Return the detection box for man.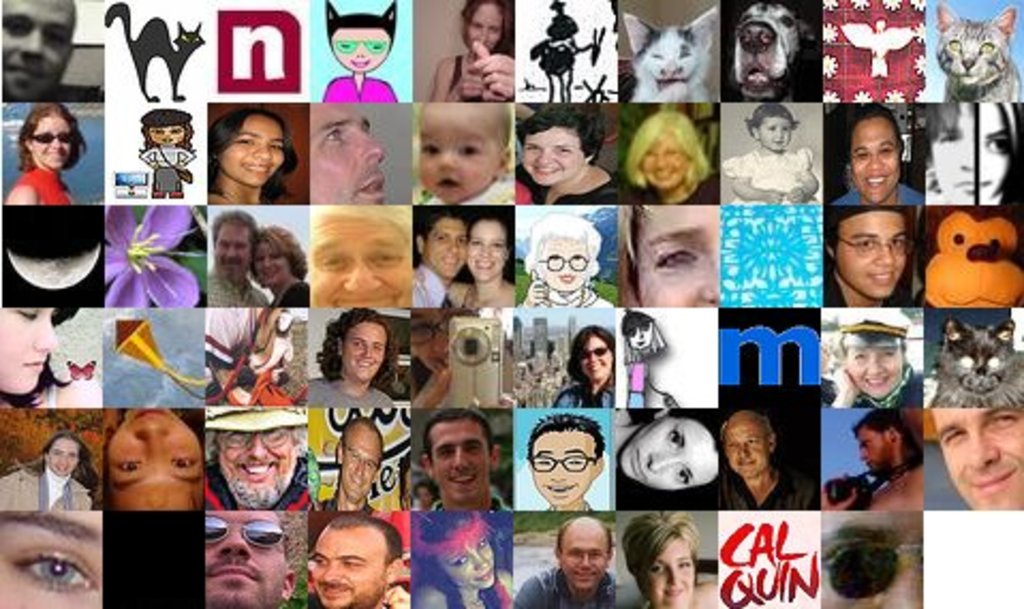
718:410:817:511.
